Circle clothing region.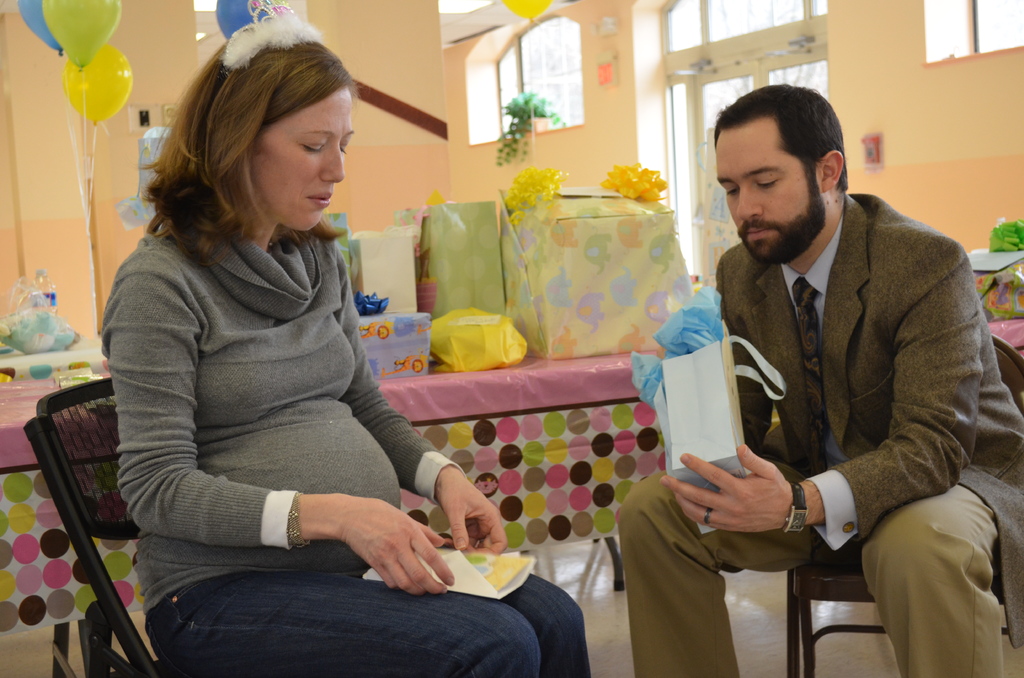
Region: rect(611, 177, 1023, 677).
